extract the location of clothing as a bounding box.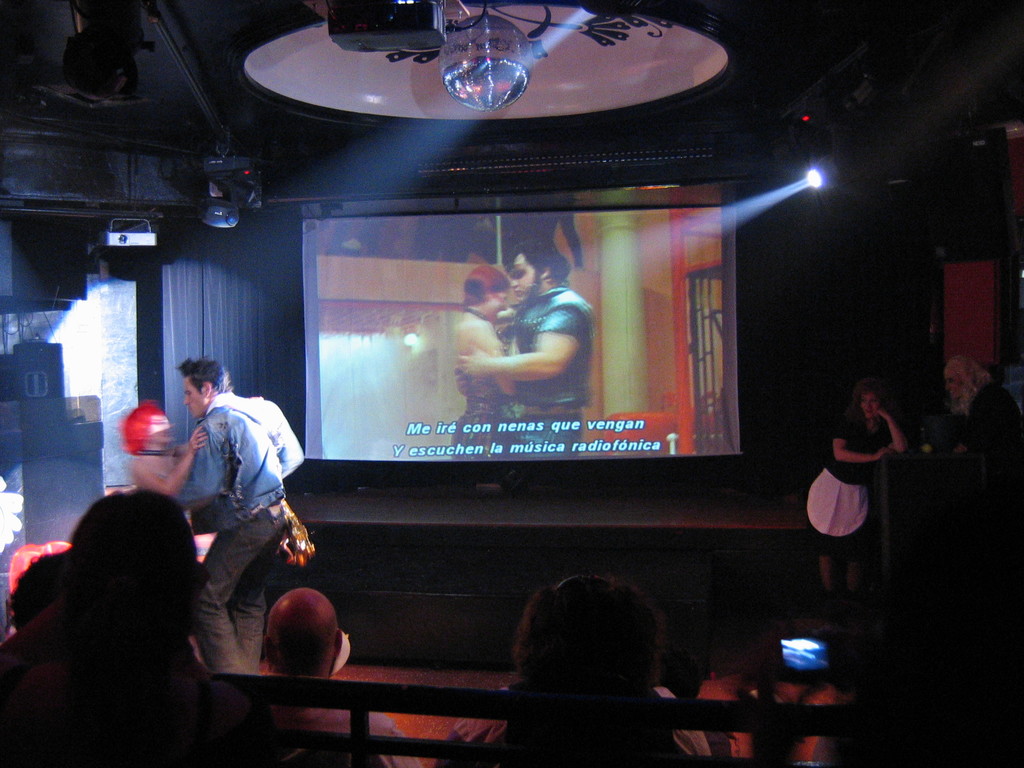
l=807, t=419, r=902, b=560.
